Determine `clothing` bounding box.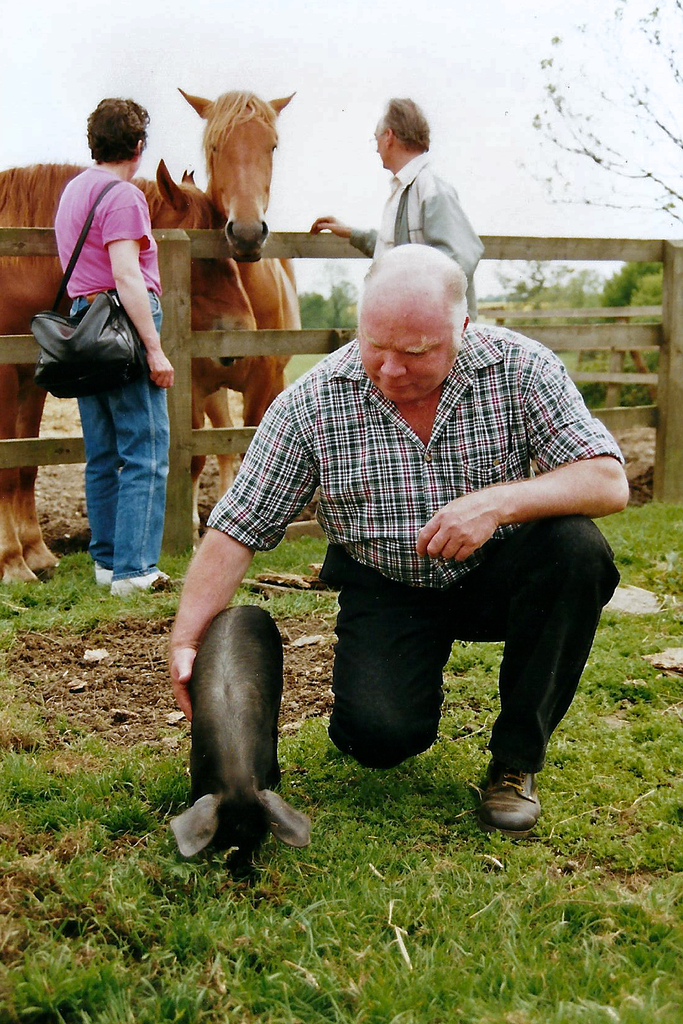
Determined: bbox=[54, 154, 175, 582].
